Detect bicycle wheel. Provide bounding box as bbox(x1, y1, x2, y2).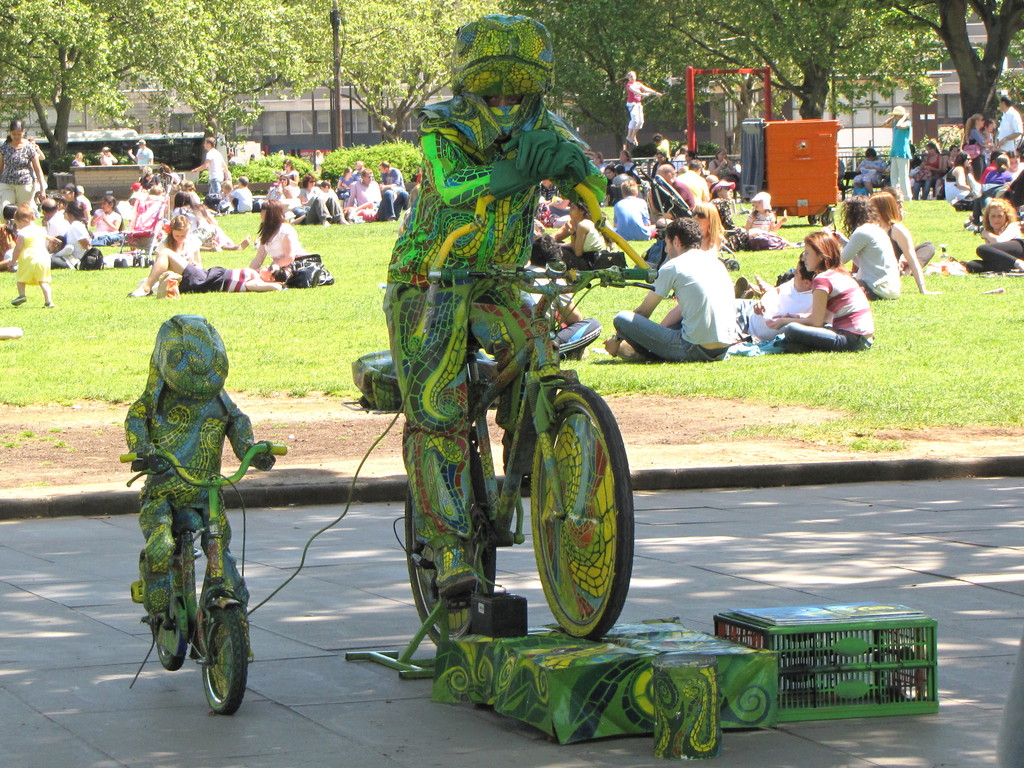
bbox(200, 601, 248, 717).
